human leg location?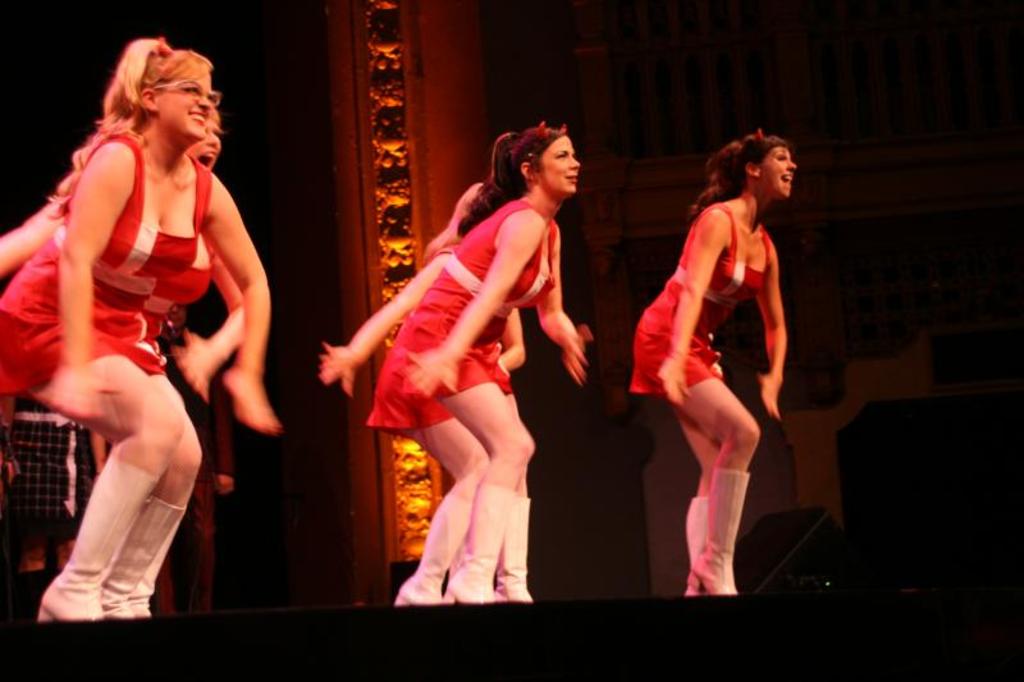
bbox=[97, 369, 202, 618]
